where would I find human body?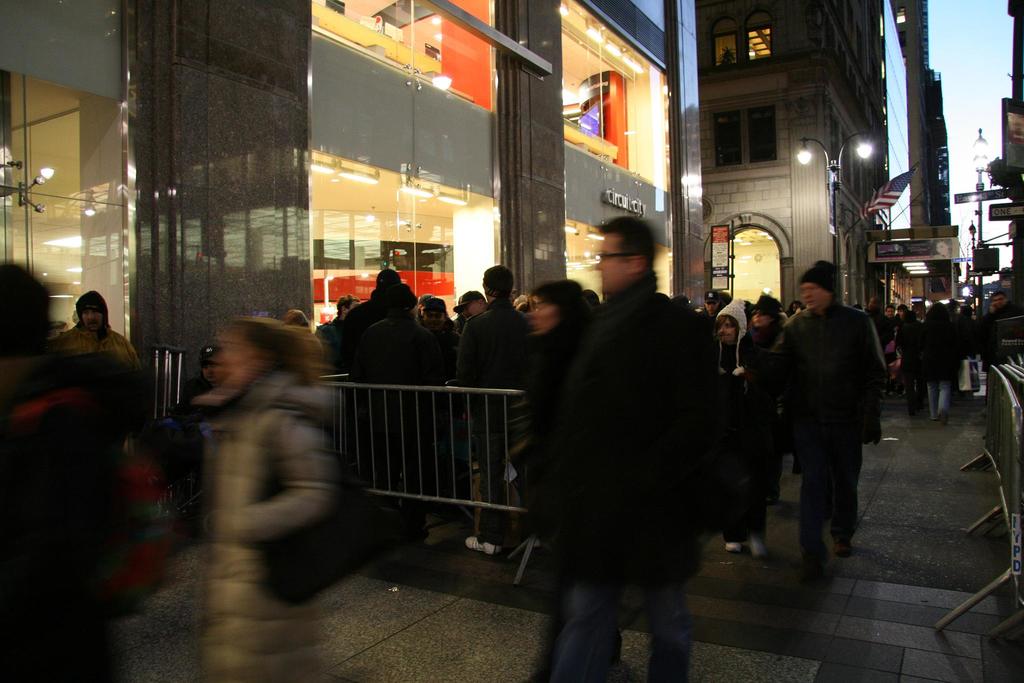
At pyautogui.locateOnScreen(319, 313, 341, 381).
